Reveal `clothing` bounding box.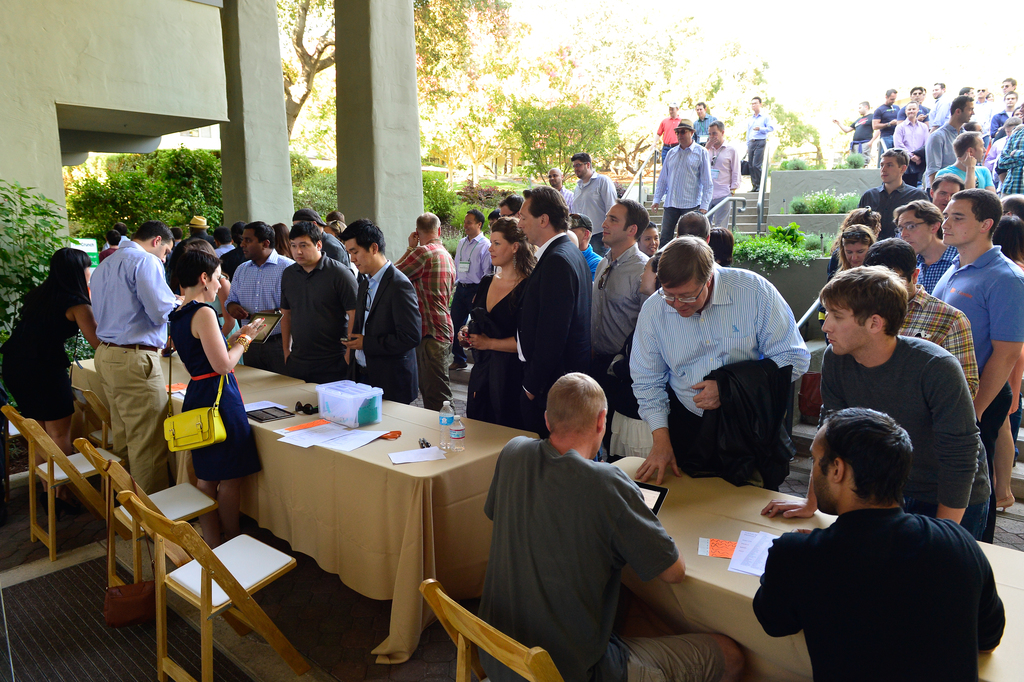
Revealed: x1=925 y1=127 x2=961 y2=180.
